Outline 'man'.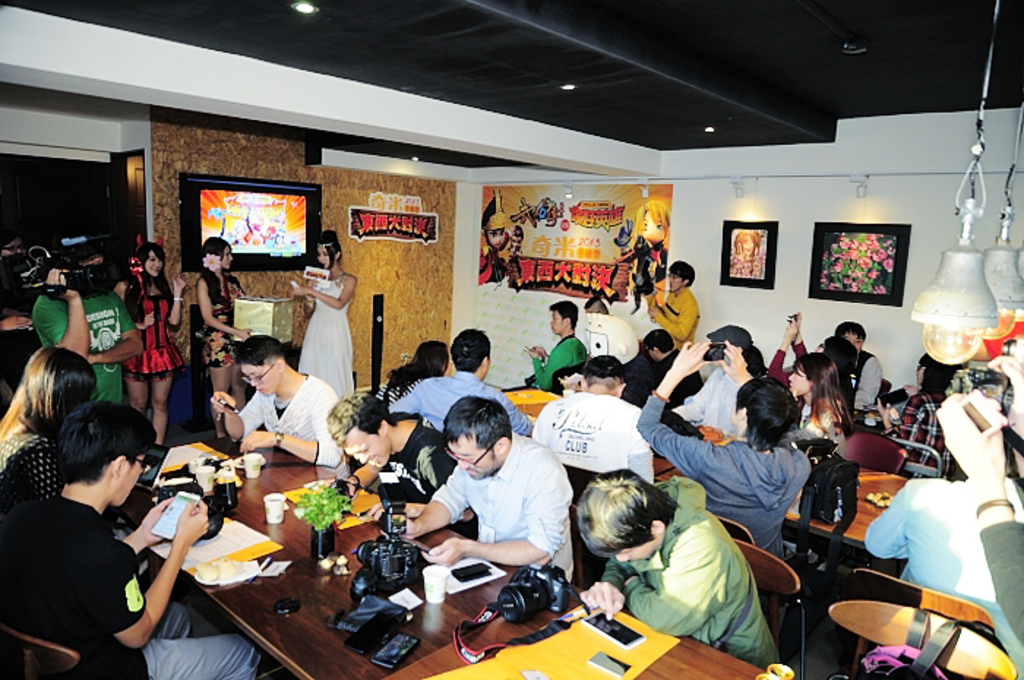
Outline: (837, 323, 882, 412).
